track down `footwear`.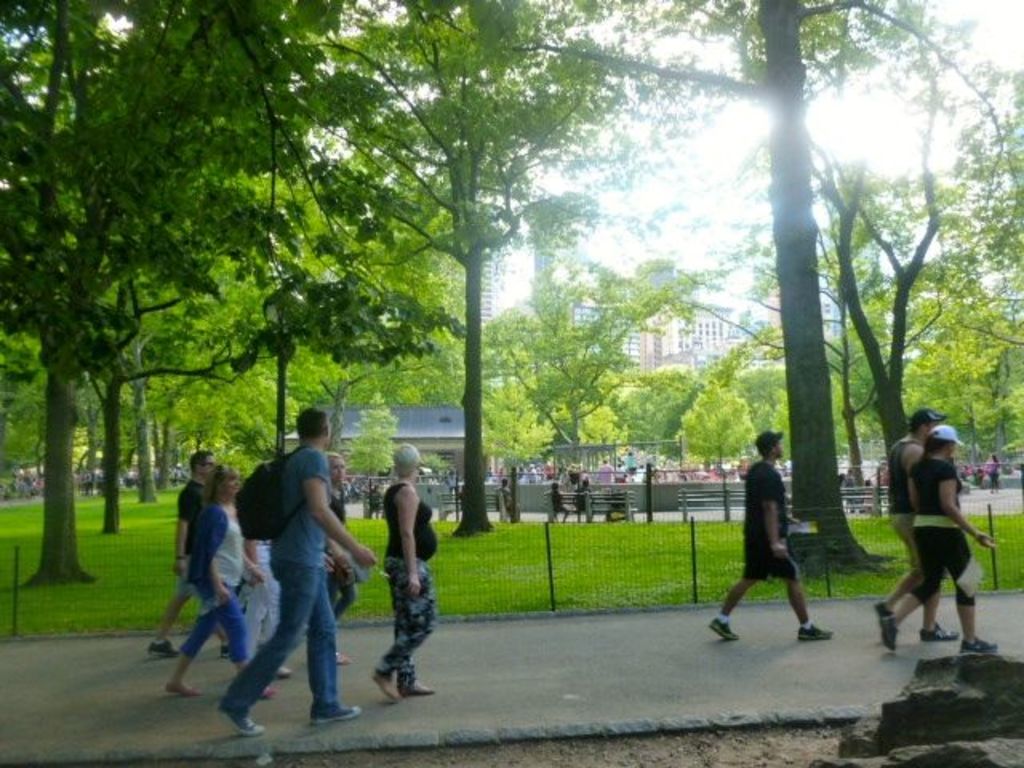
Tracked to [309,702,365,725].
